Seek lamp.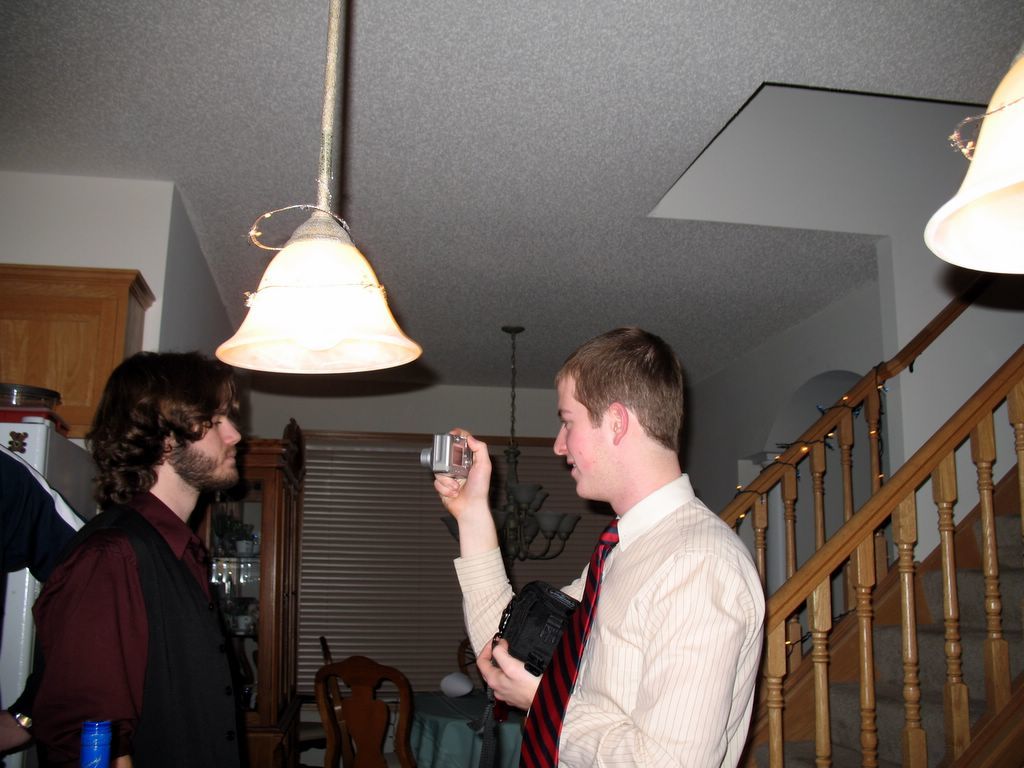
(922,40,1023,272).
